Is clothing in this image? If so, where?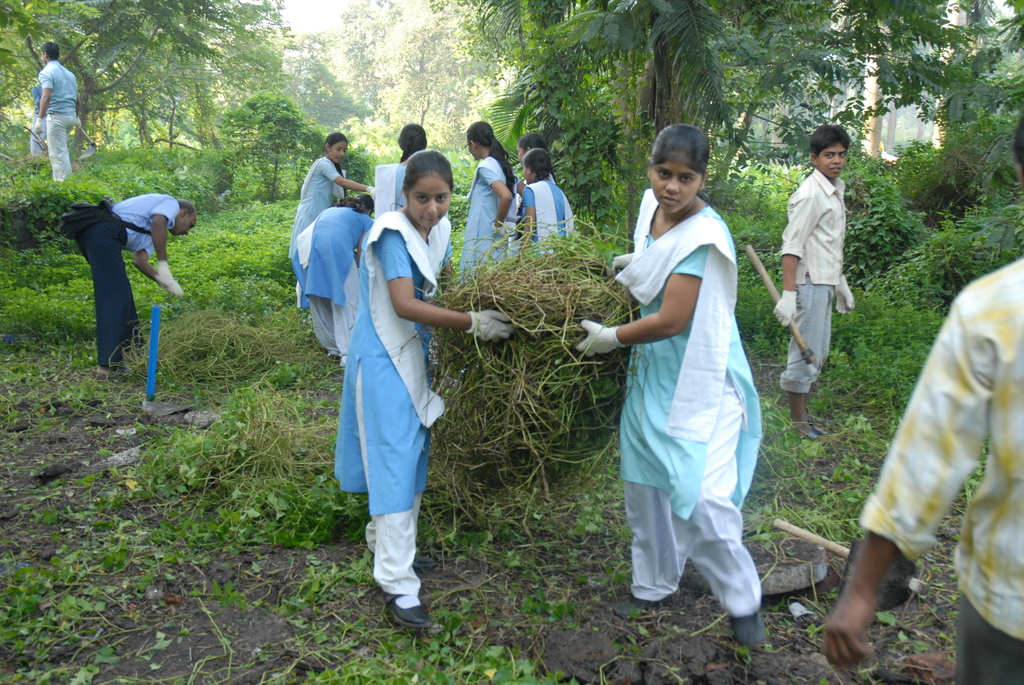
Yes, at <bbox>329, 215, 434, 597</bbox>.
